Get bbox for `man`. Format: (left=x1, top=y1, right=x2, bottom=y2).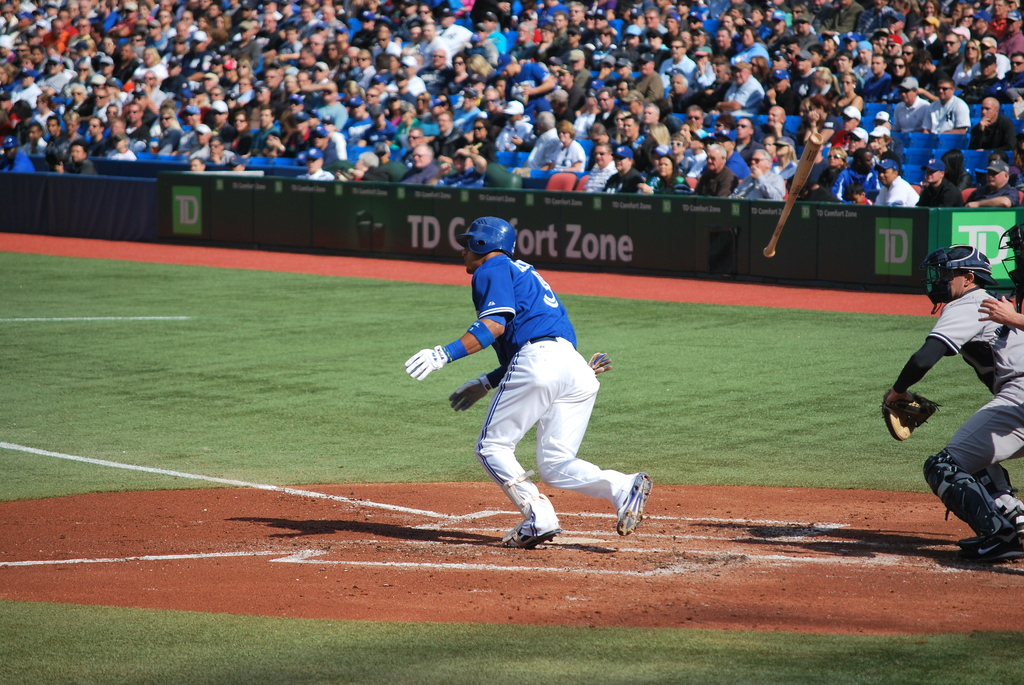
(left=78, top=0, right=93, bottom=17).
